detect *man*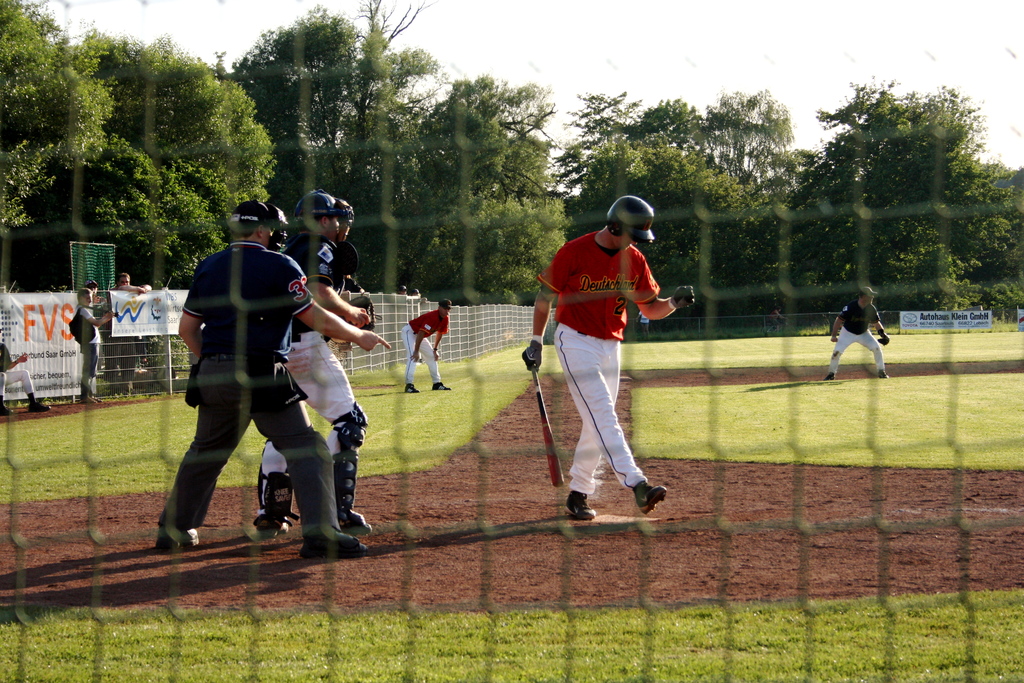
(left=74, top=283, right=129, bottom=395)
